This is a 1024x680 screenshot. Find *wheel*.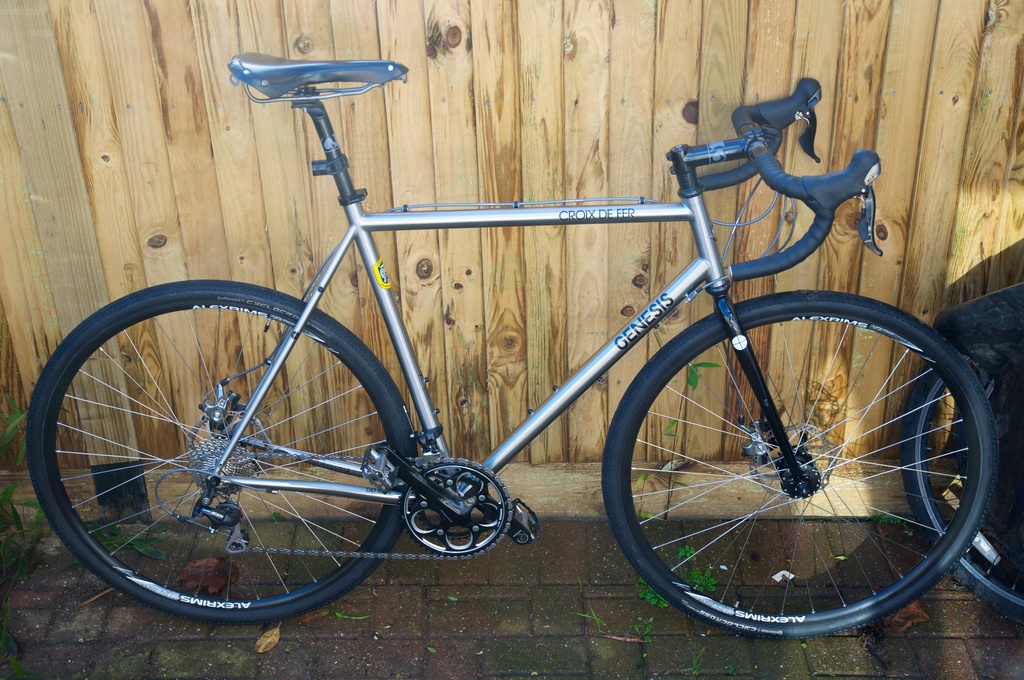
Bounding box: x1=45, y1=300, x2=444, y2=615.
